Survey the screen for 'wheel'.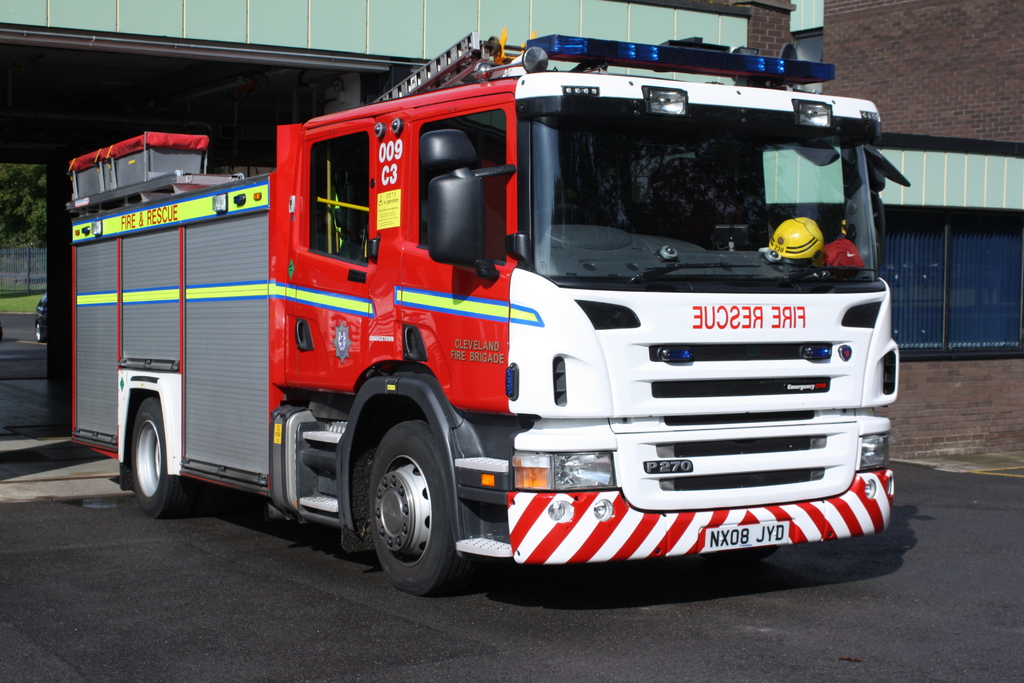
Survey found: <box>356,424,456,594</box>.
